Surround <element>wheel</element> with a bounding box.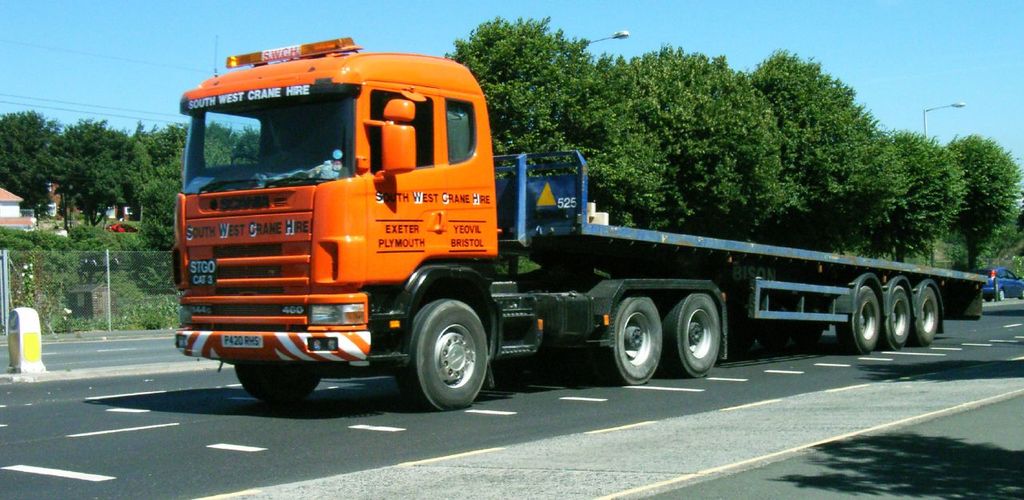
bbox=(888, 282, 910, 347).
